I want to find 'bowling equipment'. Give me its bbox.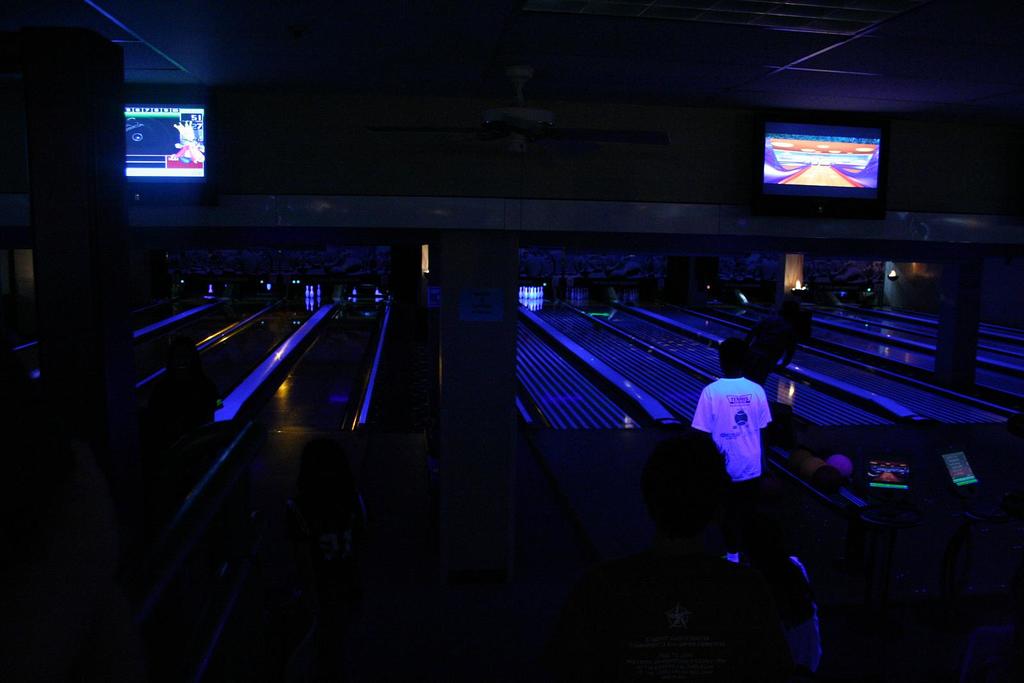
(316,280,325,296).
